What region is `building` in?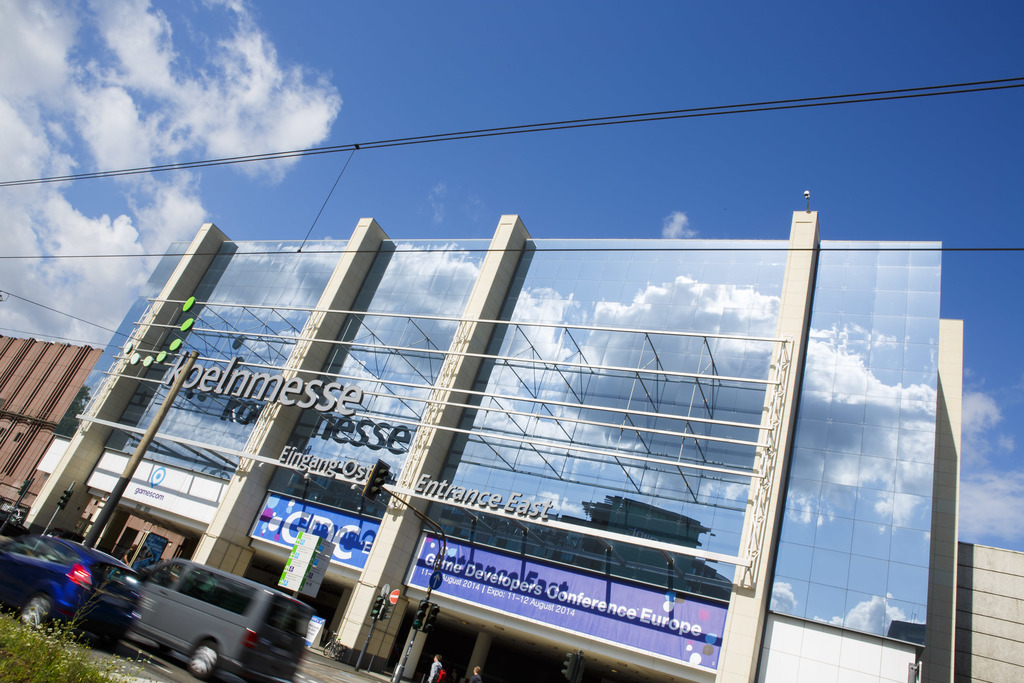
select_region(956, 539, 1023, 682).
